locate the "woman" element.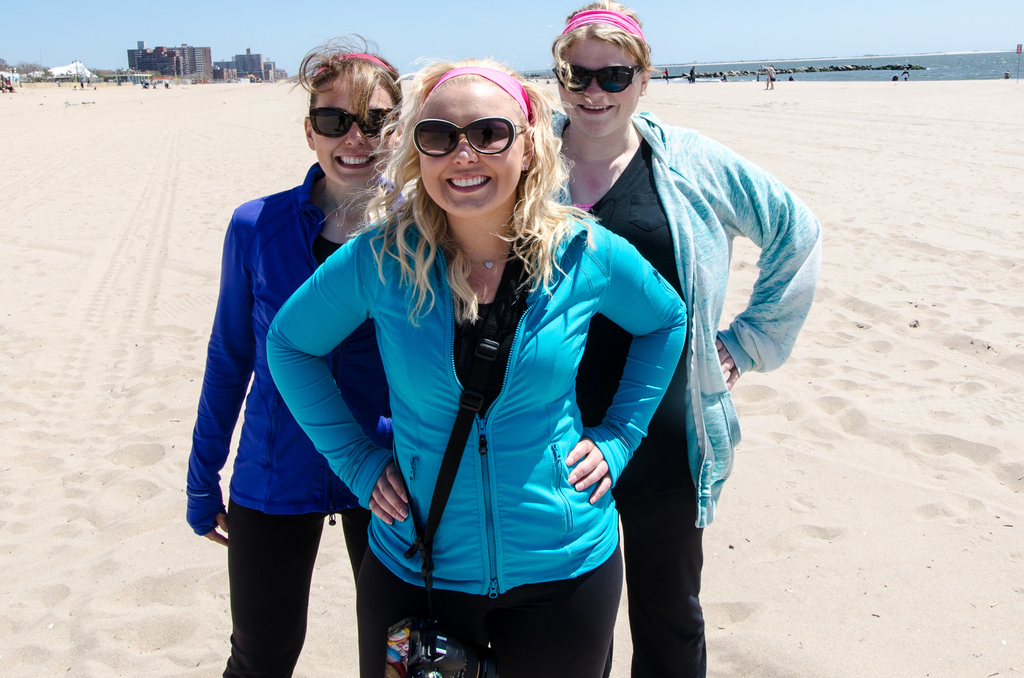
Element bbox: select_region(271, 52, 680, 677).
